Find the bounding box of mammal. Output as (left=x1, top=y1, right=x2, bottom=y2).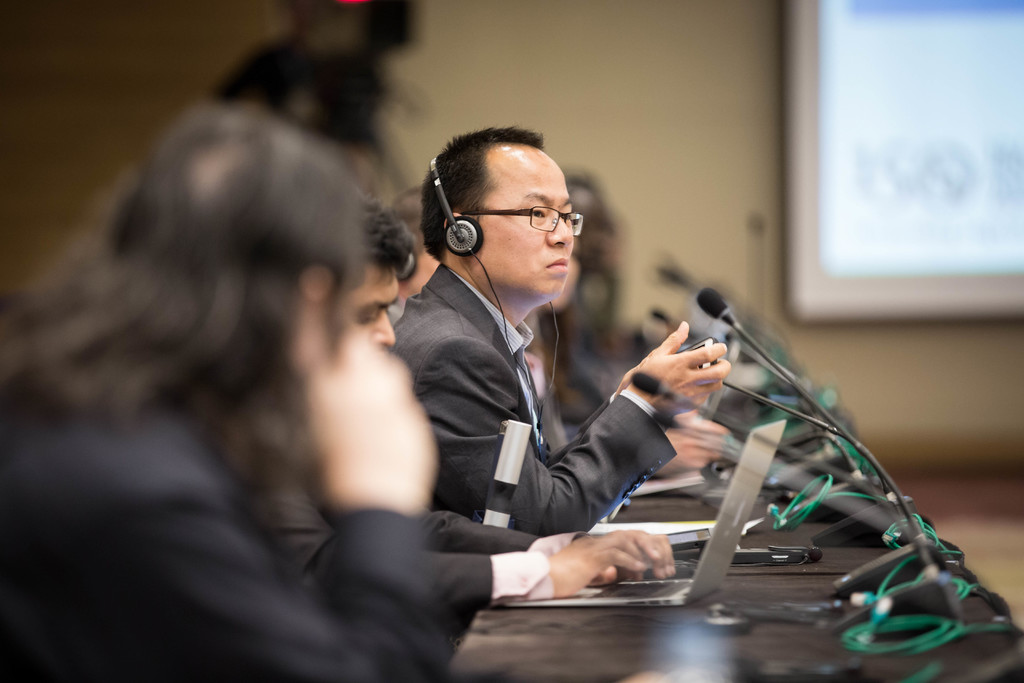
(left=3, top=96, right=644, bottom=682).
